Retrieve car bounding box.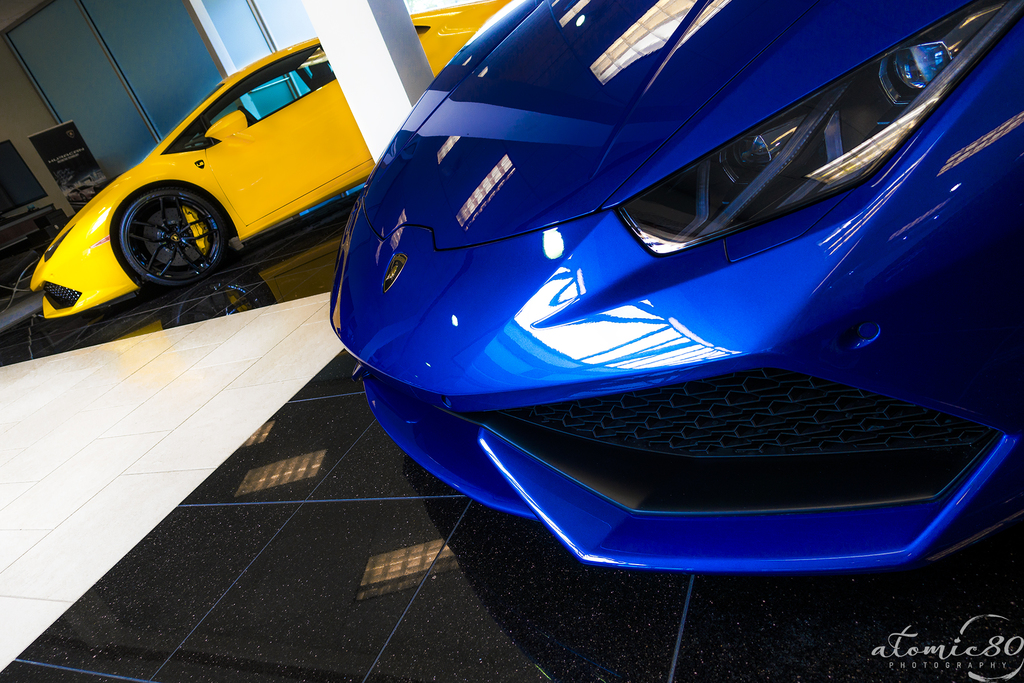
Bounding box: 328:0:1023:580.
